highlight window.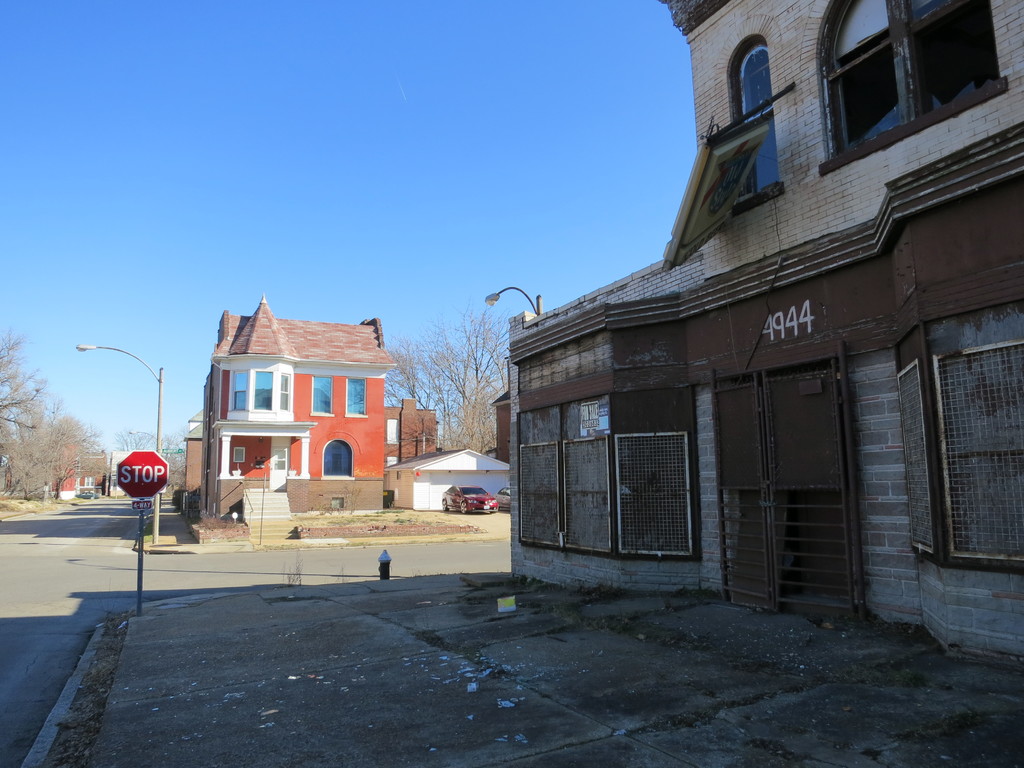
Highlighted region: <bbox>318, 431, 355, 479</bbox>.
